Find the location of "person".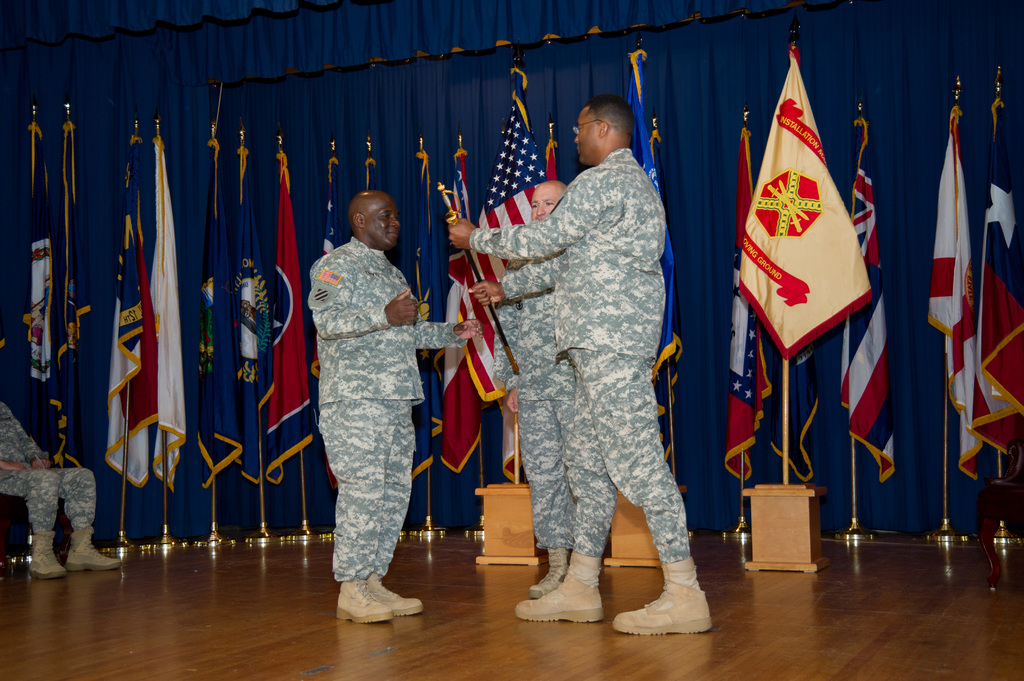
Location: [x1=447, y1=95, x2=716, y2=636].
